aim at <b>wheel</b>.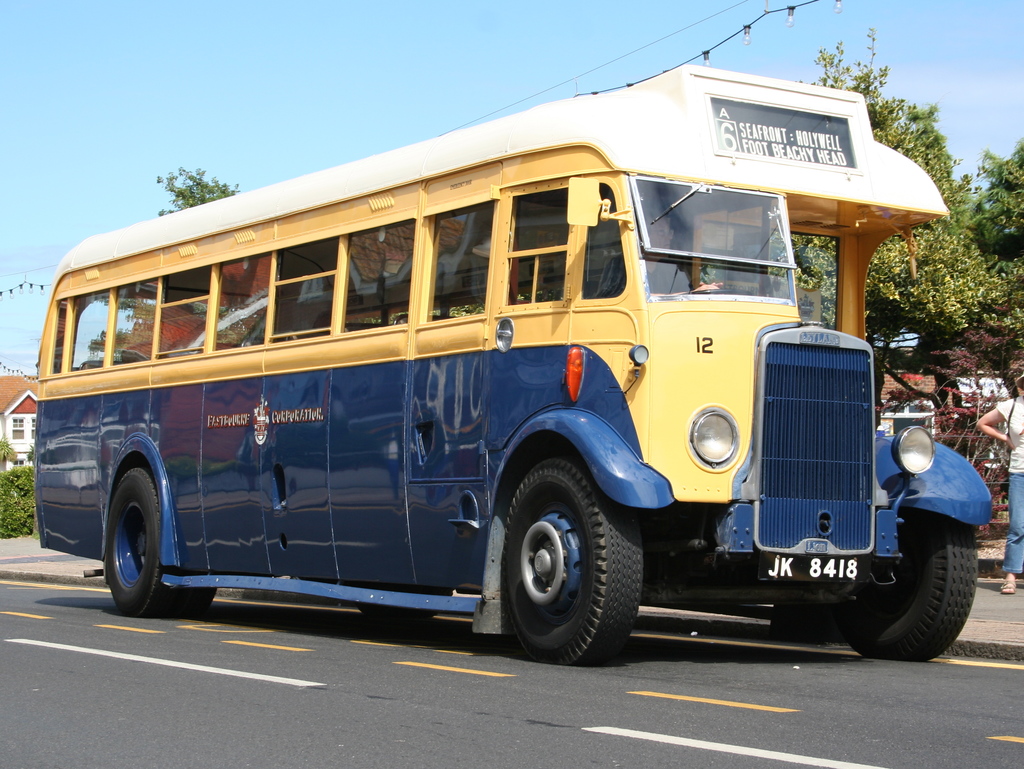
Aimed at 837:507:980:666.
